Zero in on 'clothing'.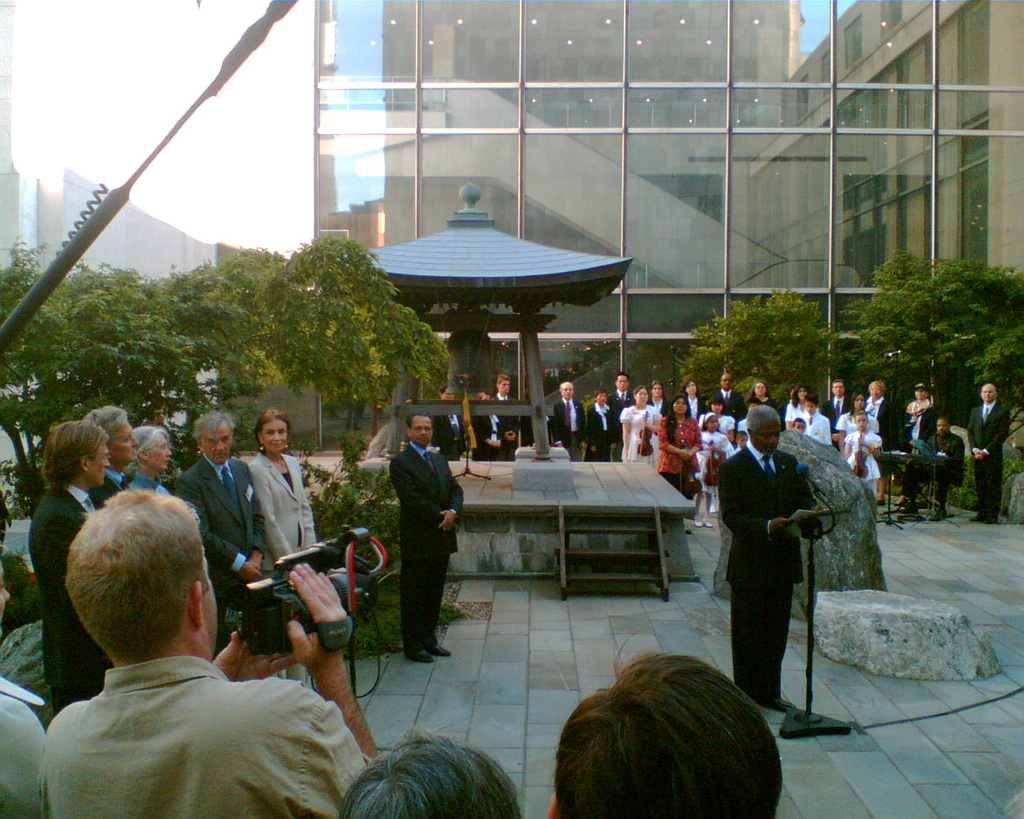
Zeroed in: (left=739, top=393, right=776, bottom=417).
